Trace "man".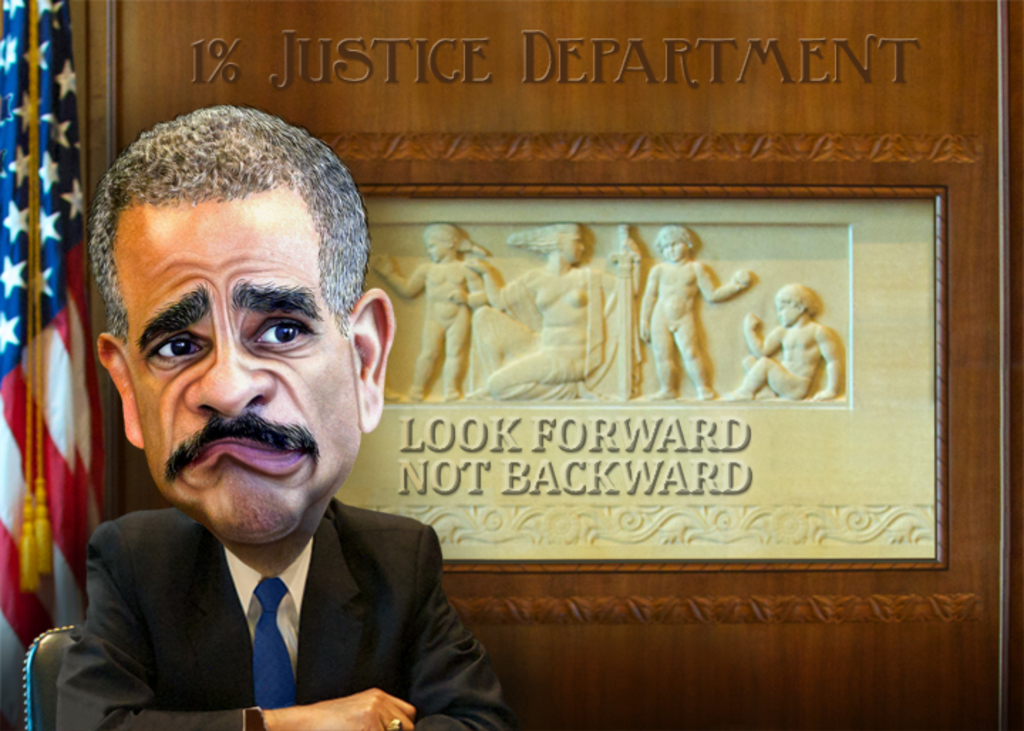
Traced to <region>34, 129, 535, 730</region>.
